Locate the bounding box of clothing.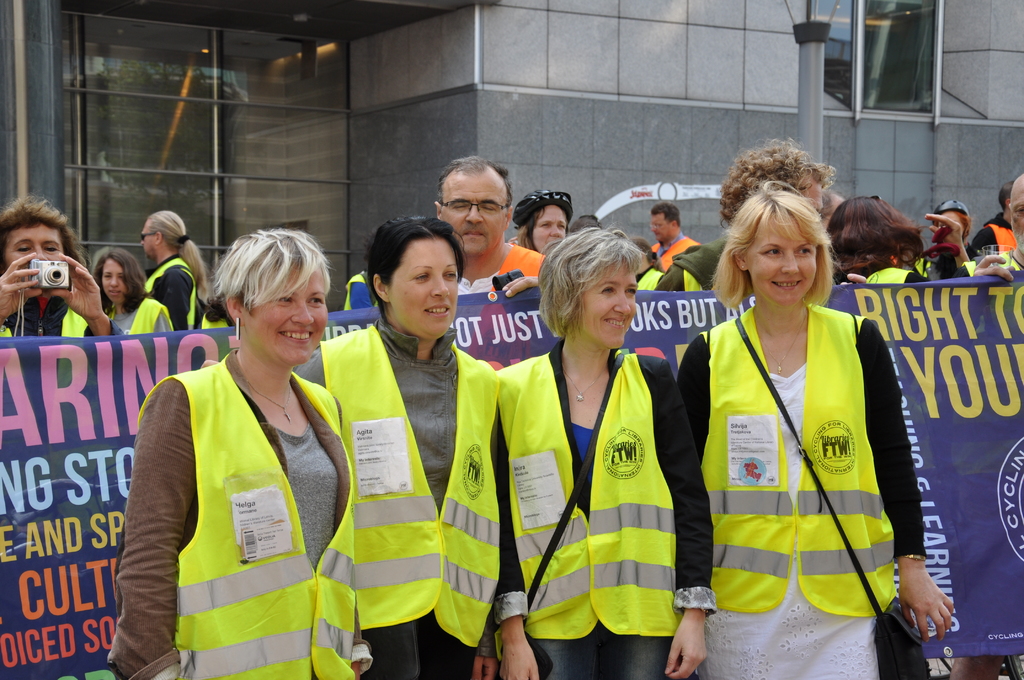
Bounding box: (left=295, top=318, right=526, bottom=679).
